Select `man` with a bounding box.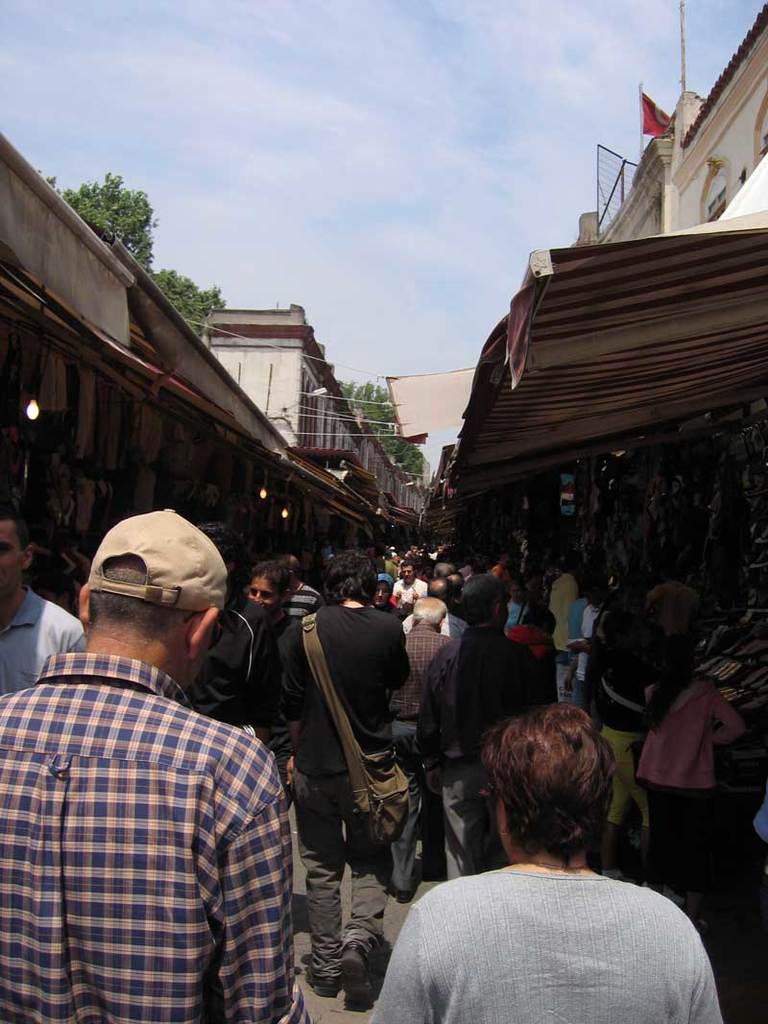
{"x1": 257, "y1": 537, "x2": 393, "y2": 873}.
